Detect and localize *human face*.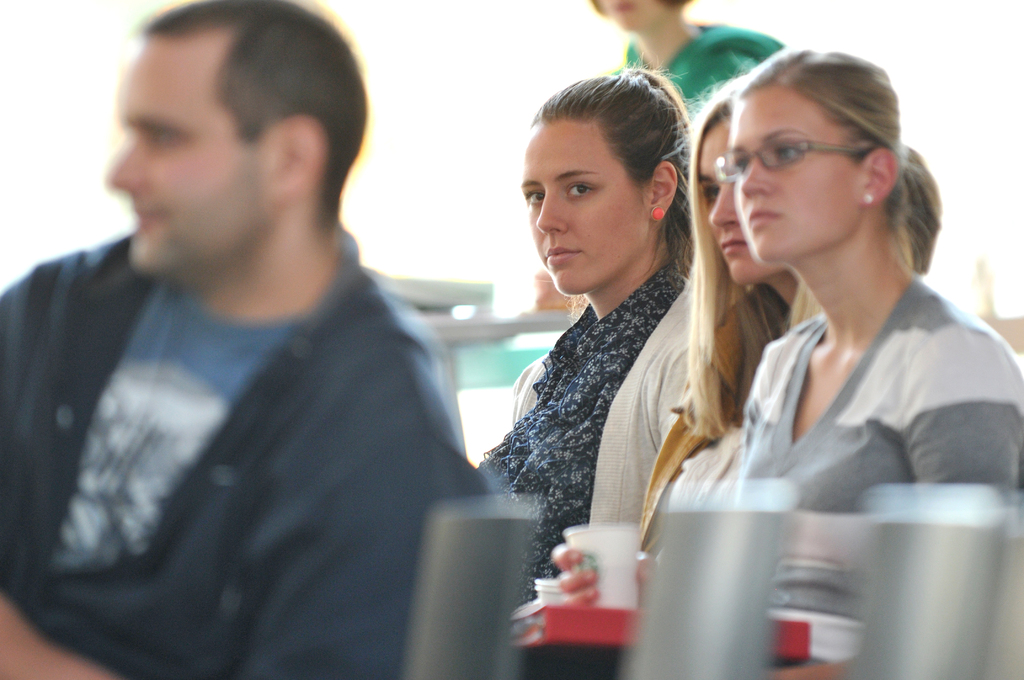
Localized at {"left": 104, "top": 32, "right": 271, "bottom": 288}.
